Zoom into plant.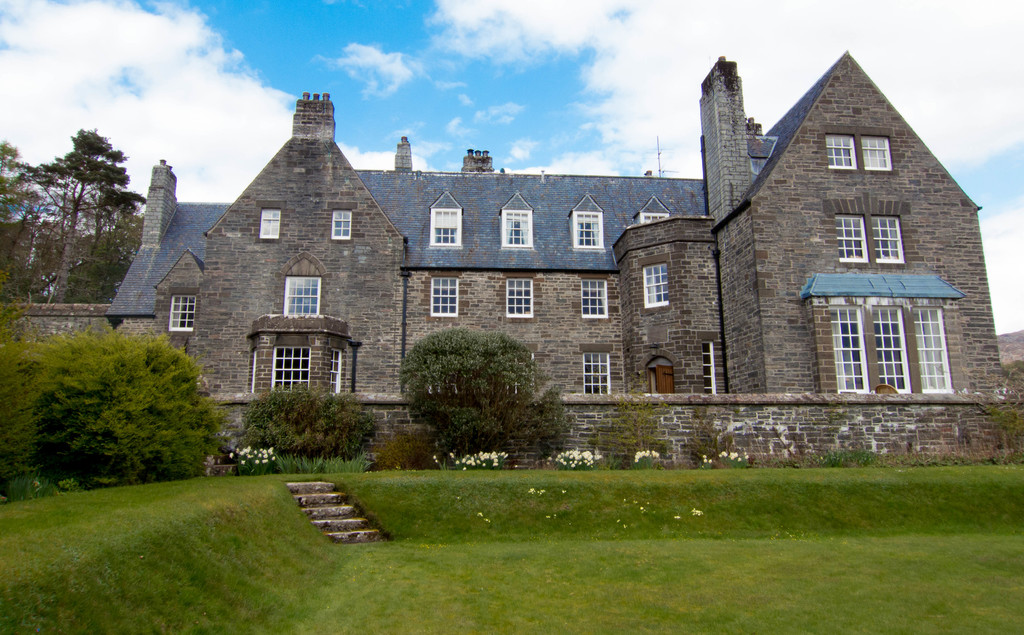
Zoom target: box=[392, 312, 561, 460].
